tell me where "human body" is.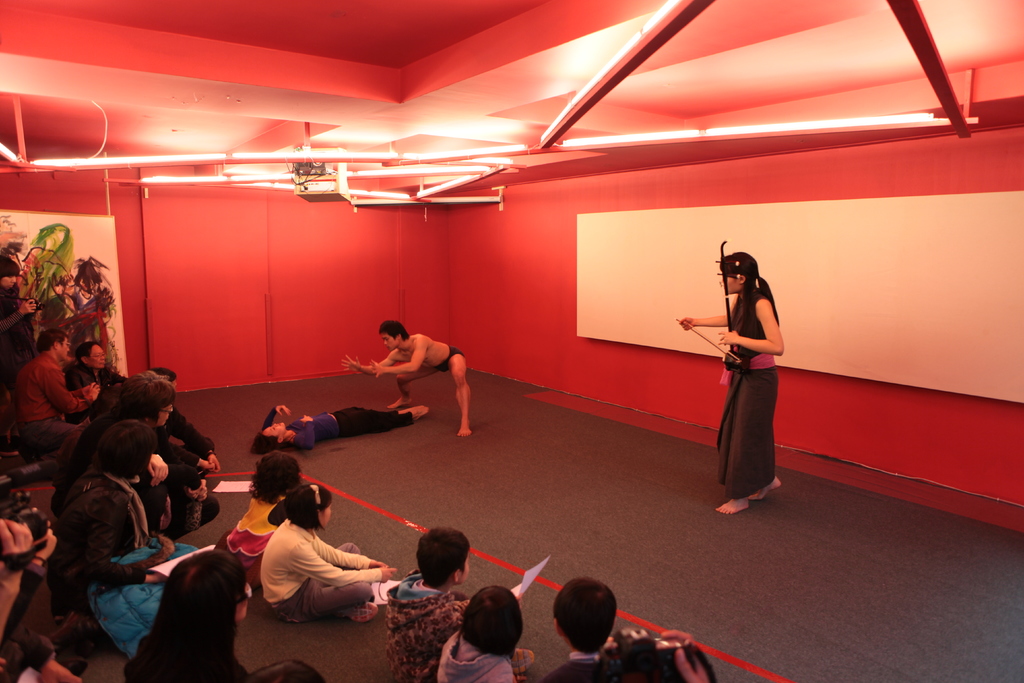
"human body" is at (254, 404, 428, 452).
